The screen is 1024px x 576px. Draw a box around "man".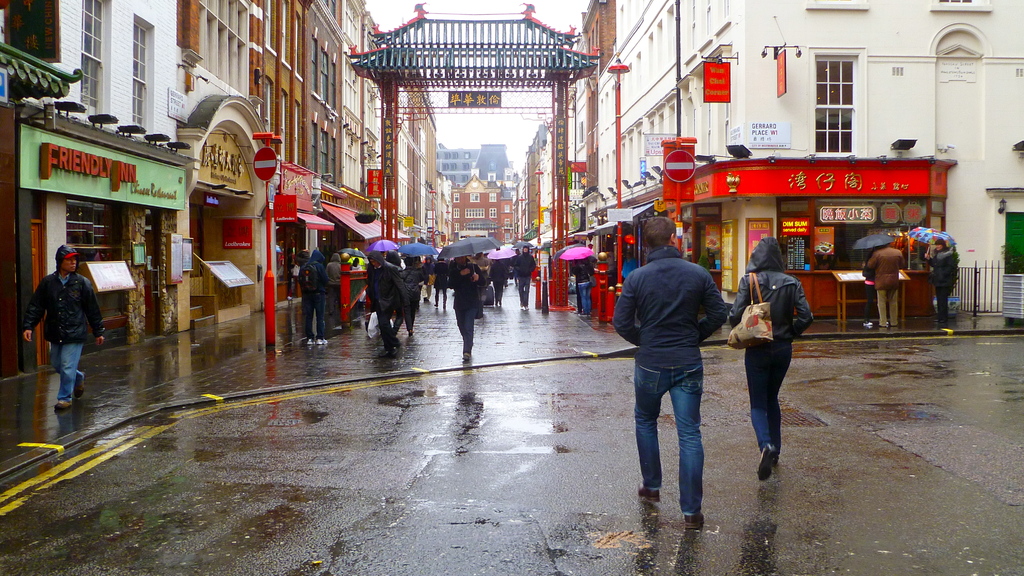
(x1=862, y1=244, x2=876, y2=328).
